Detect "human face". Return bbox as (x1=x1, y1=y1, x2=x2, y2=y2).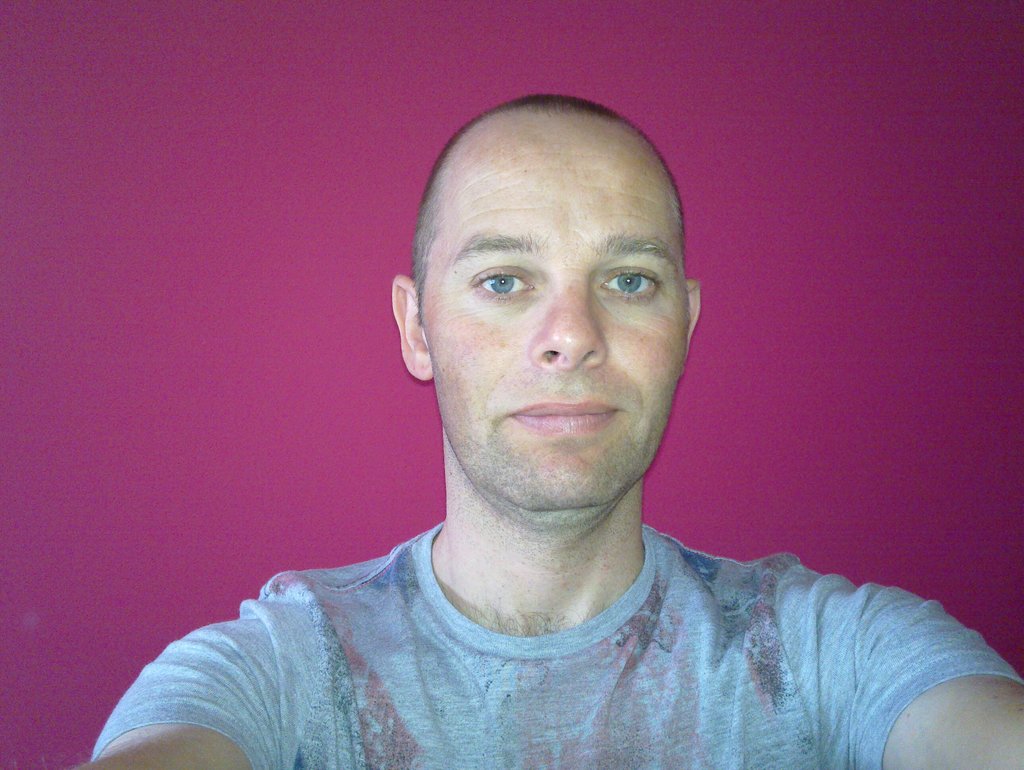
(x1=432, y1=135, x2=683, y2=515).
